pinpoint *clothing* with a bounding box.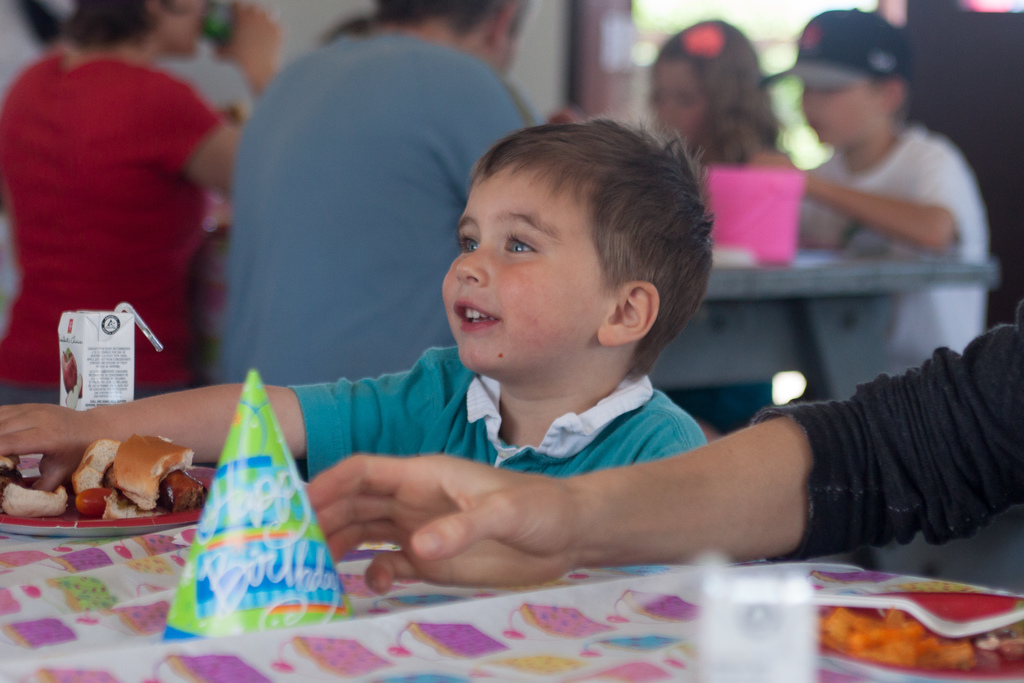
BBox(755, 290, 1023, 554).
